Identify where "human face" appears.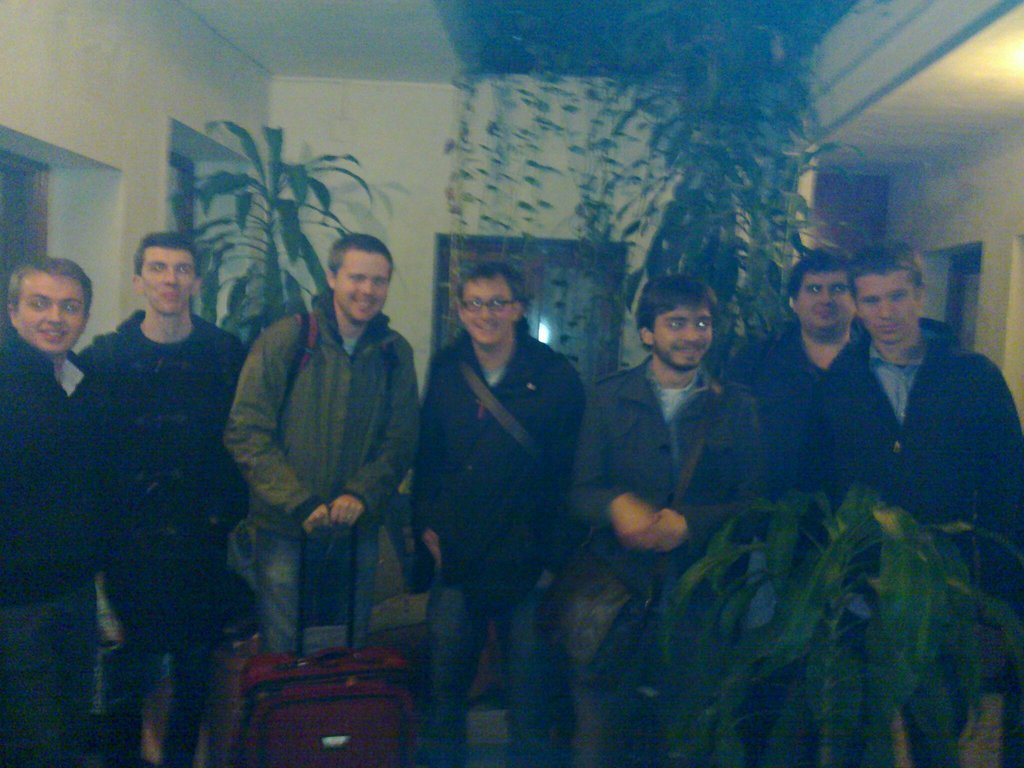
Appears at region(340, 246, 389, 322).
